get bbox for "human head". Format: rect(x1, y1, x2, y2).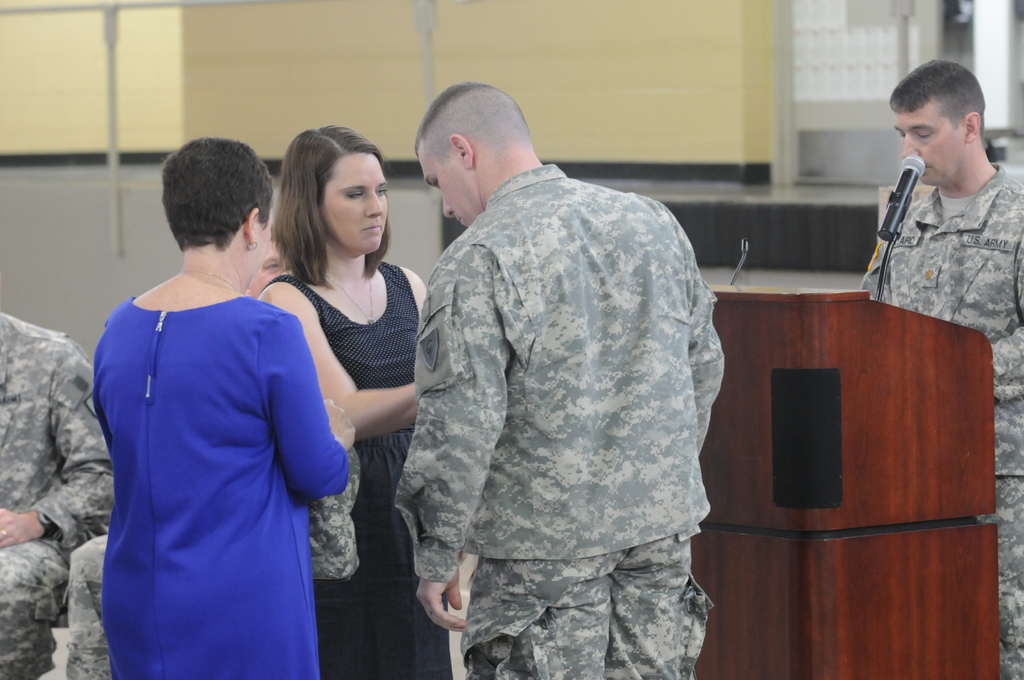
rect(276, 125, 391, 257).
